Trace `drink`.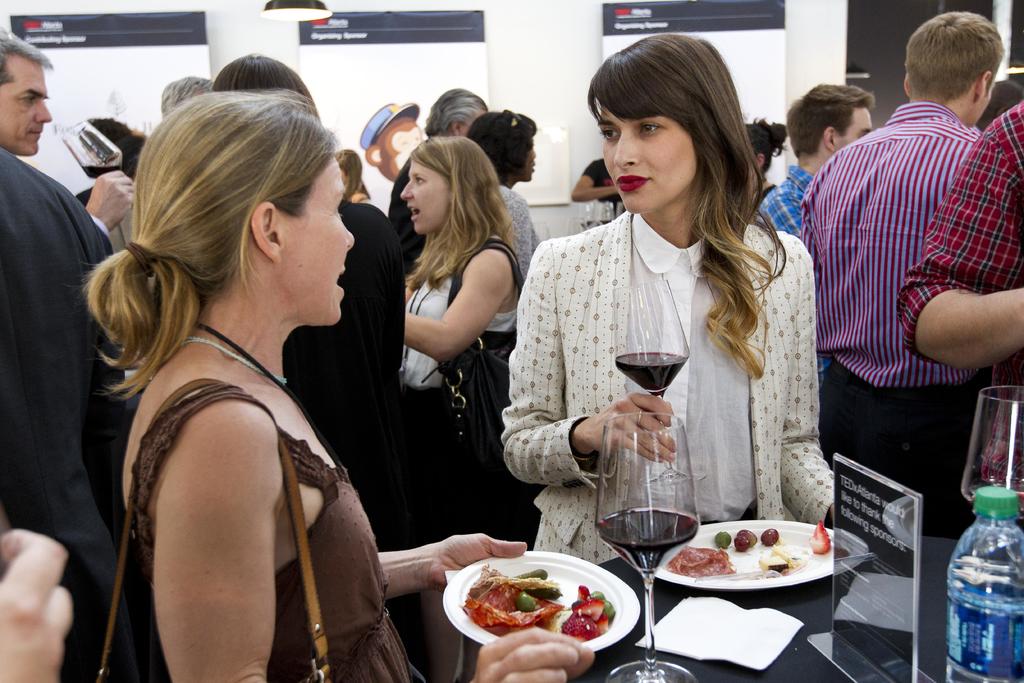
Traced to {"left": 945, "top": 490, "right": 1023, "bottom": 682}.
